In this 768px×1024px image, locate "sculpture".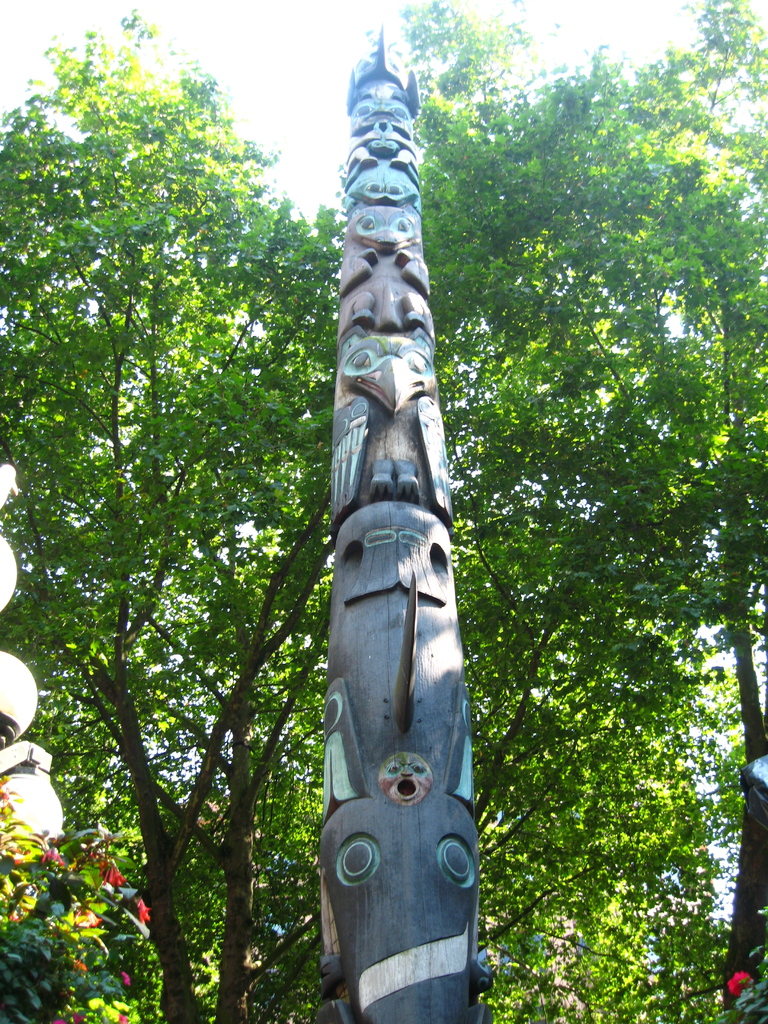
Bounding box: select_region(298, 12, 515, 1023).
